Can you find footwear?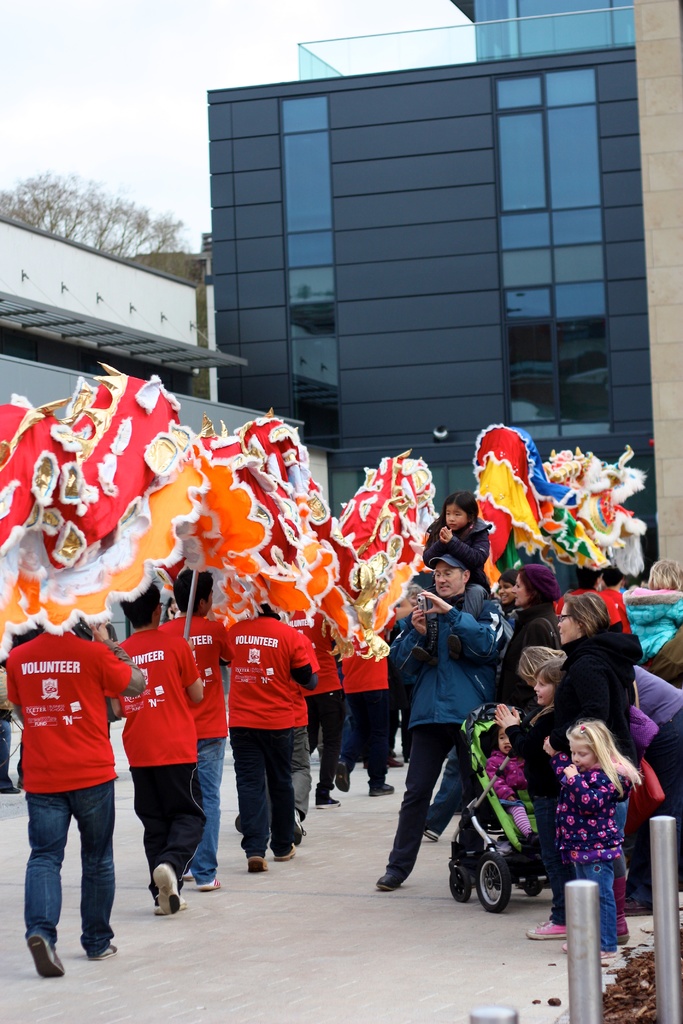
Yes, bounding box: <region>295, 808, 309, 837</region>.
